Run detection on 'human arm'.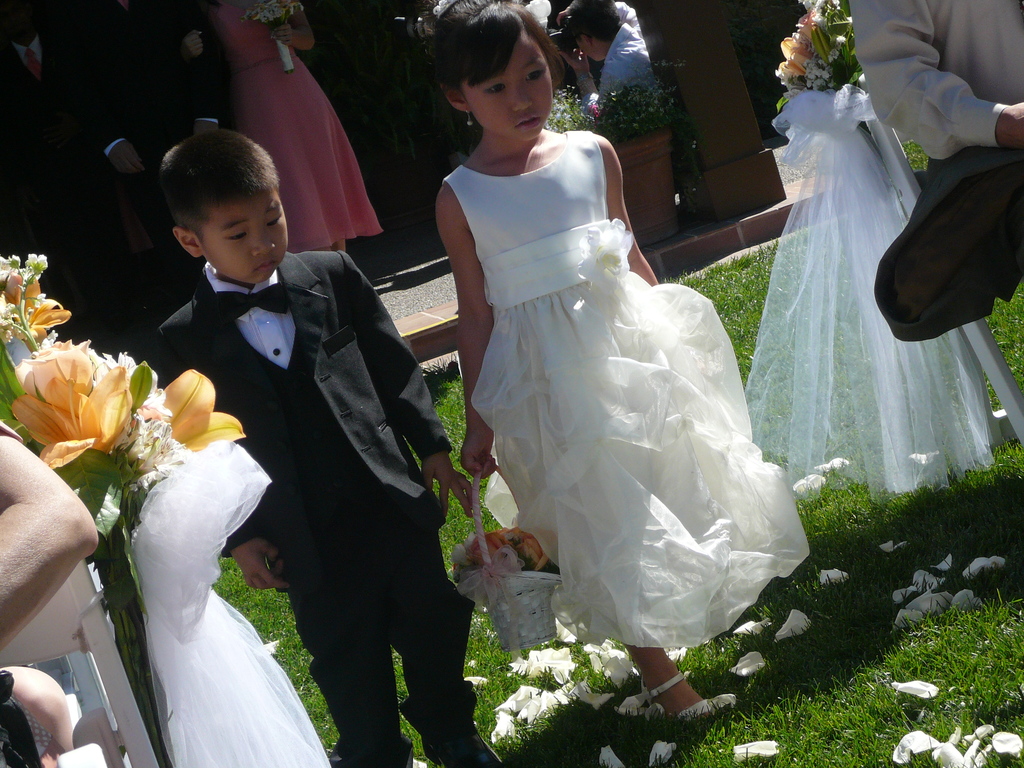
Result: pyautogui.locateOnScreen(181, 0, 236, 135).
